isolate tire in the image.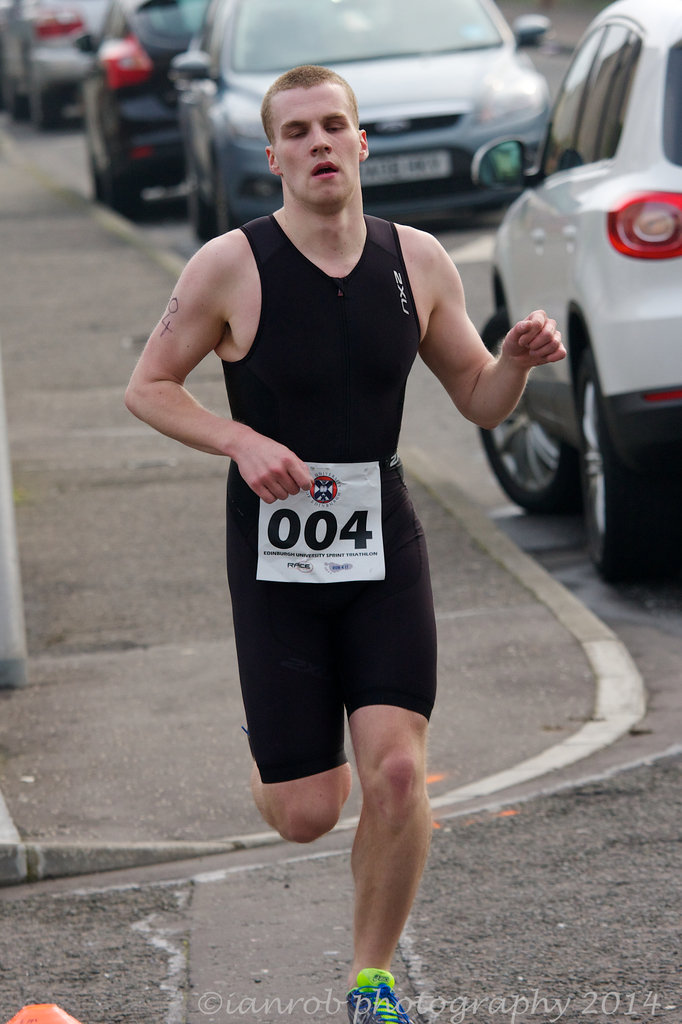
Isolated region: [93, 164, 145, 221].
